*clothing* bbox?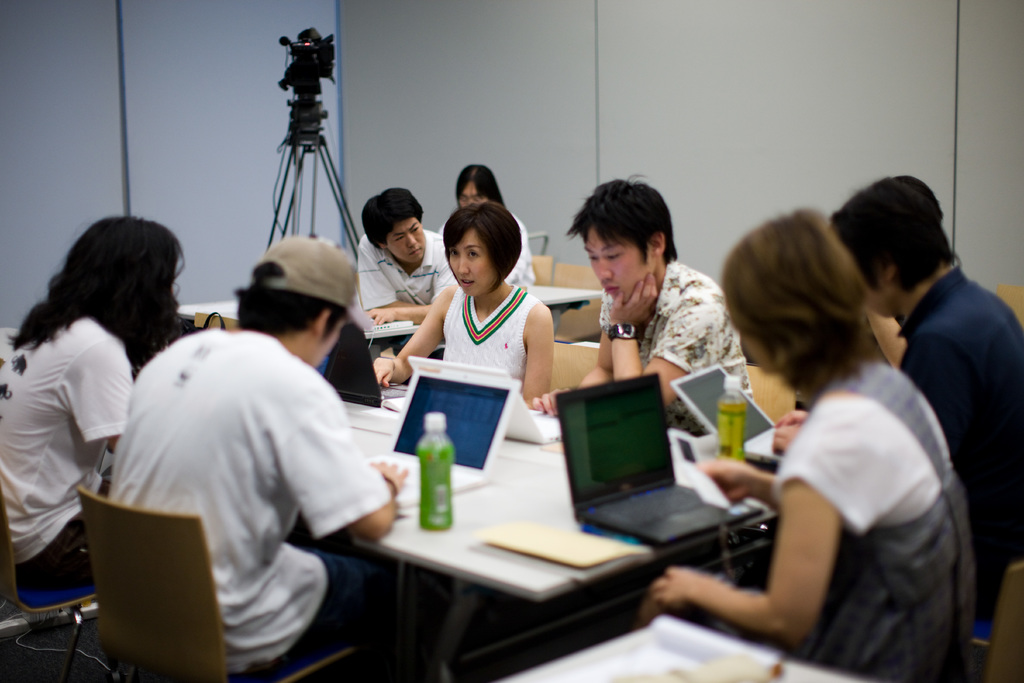
<bbox>347, 226, 462, 311</bbox>
